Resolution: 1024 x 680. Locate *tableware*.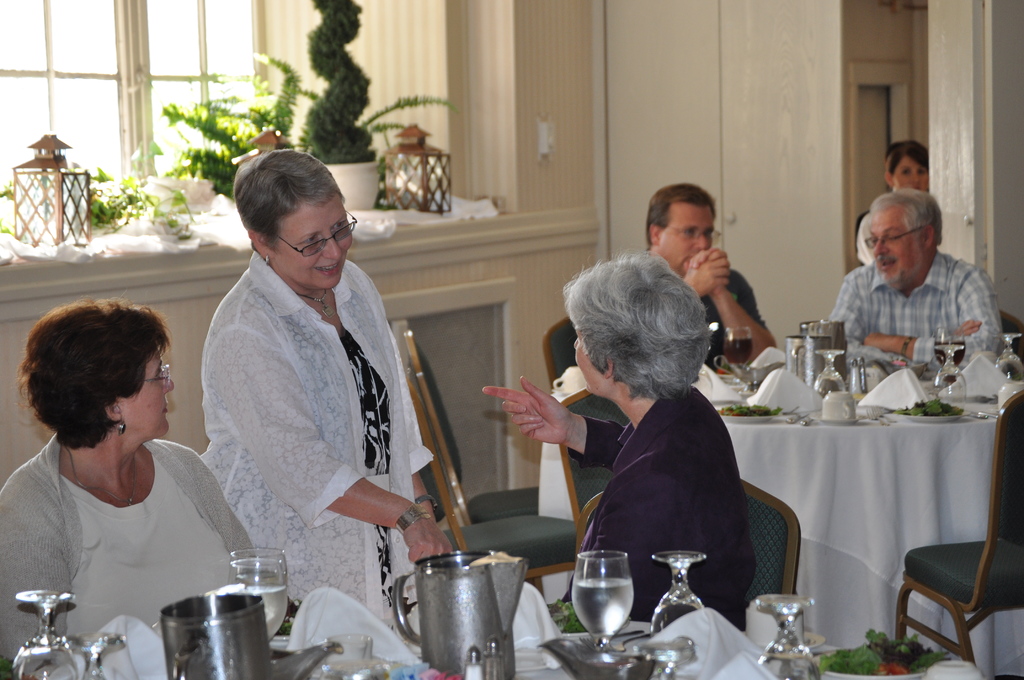
961:409:988:422.
